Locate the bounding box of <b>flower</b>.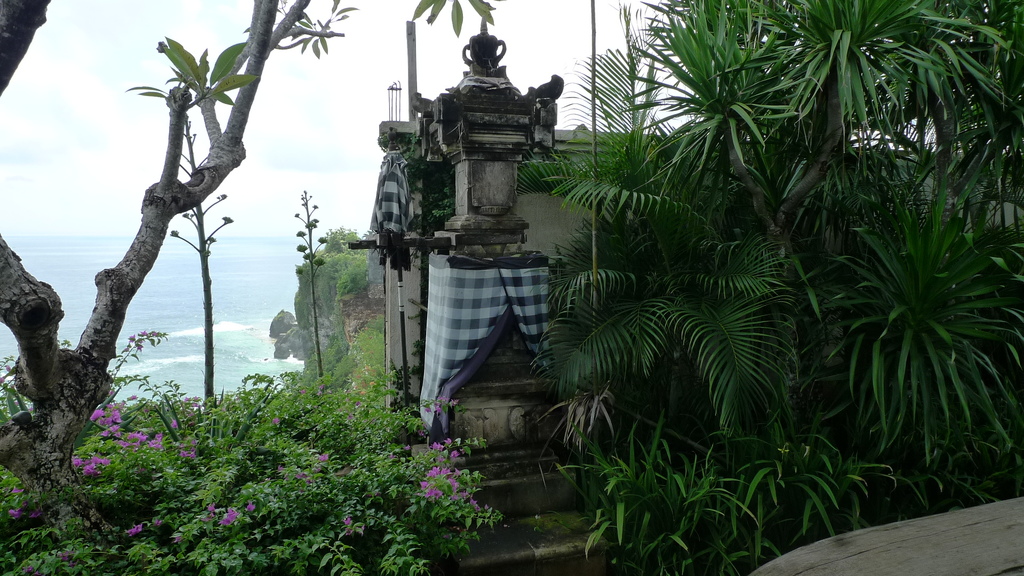
Bounding box: BBox(214, 505, 237, 527).
